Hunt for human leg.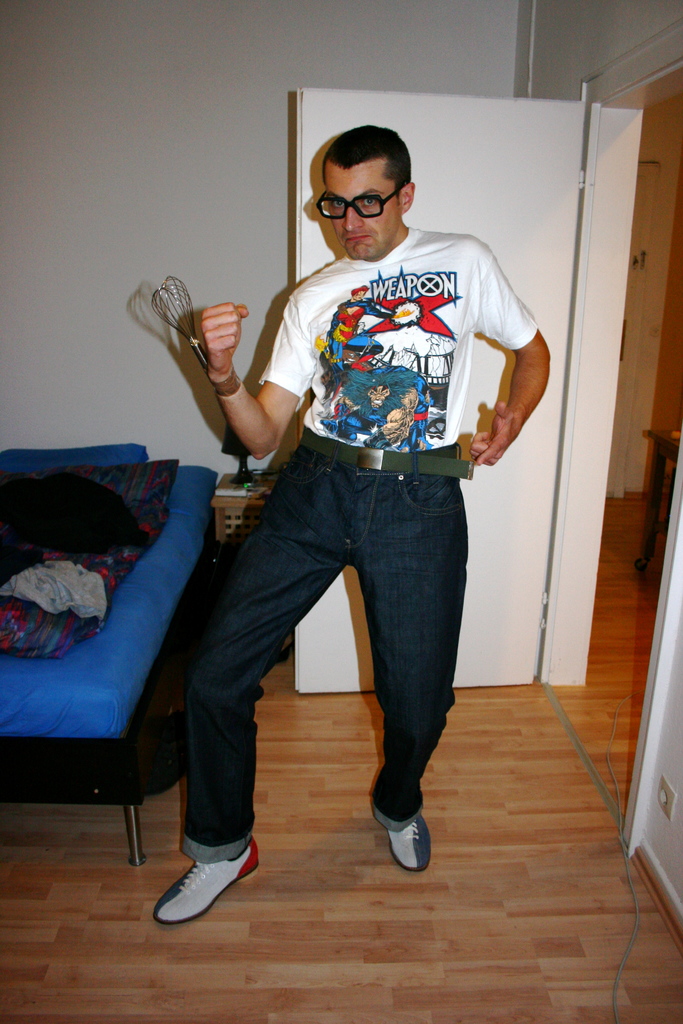
Hunted down at {"x1": 344, "y1": 437, "x2": 465, "y2": 869}.
